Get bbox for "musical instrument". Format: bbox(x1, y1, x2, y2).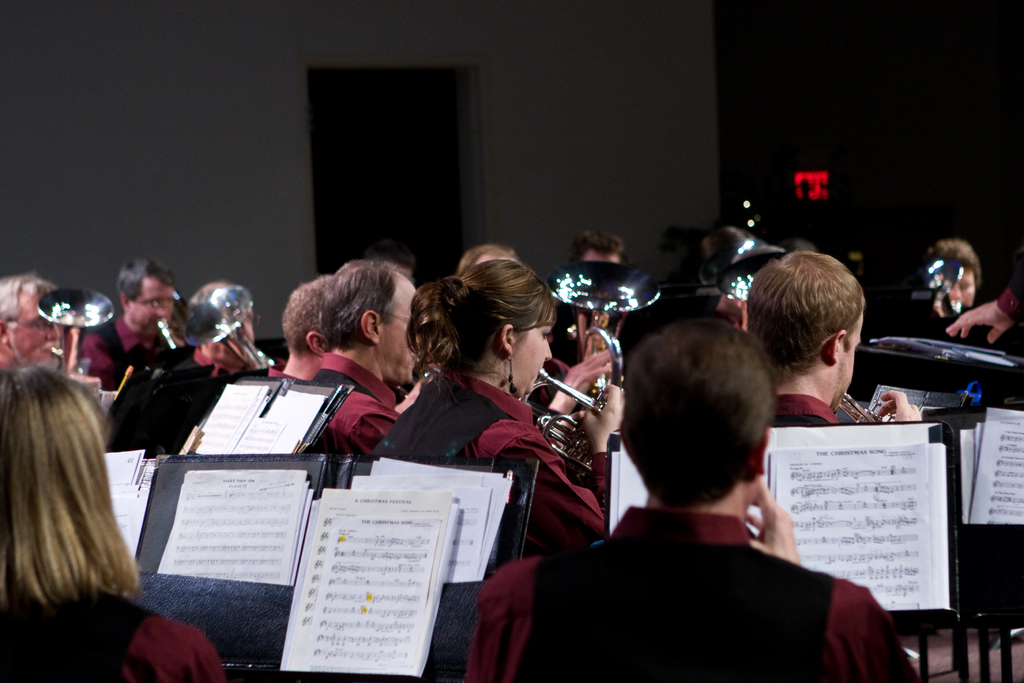
bbox(173, 281, 255, 371).
